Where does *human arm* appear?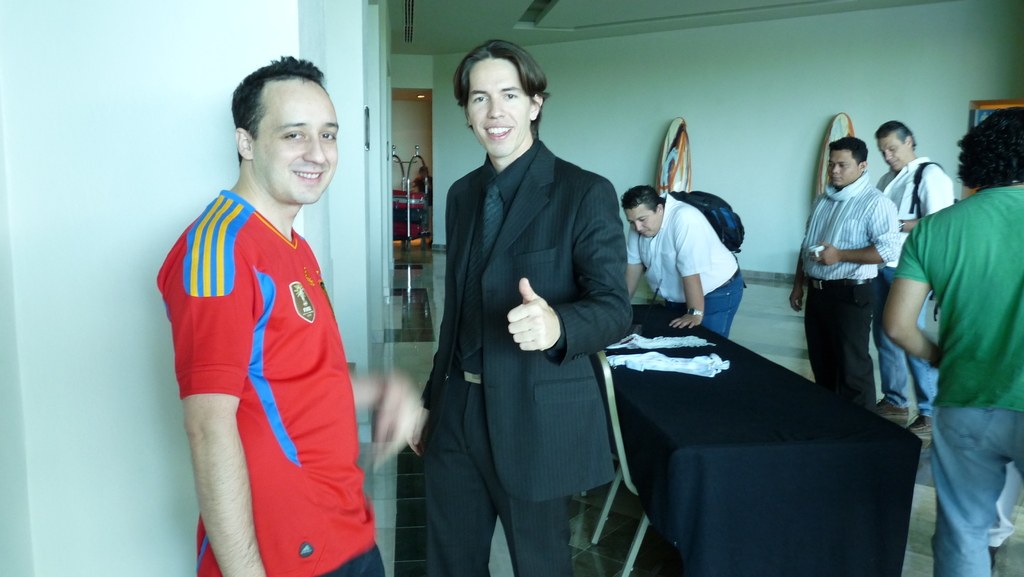
Appears at <box>909,156,958,219</box>.
